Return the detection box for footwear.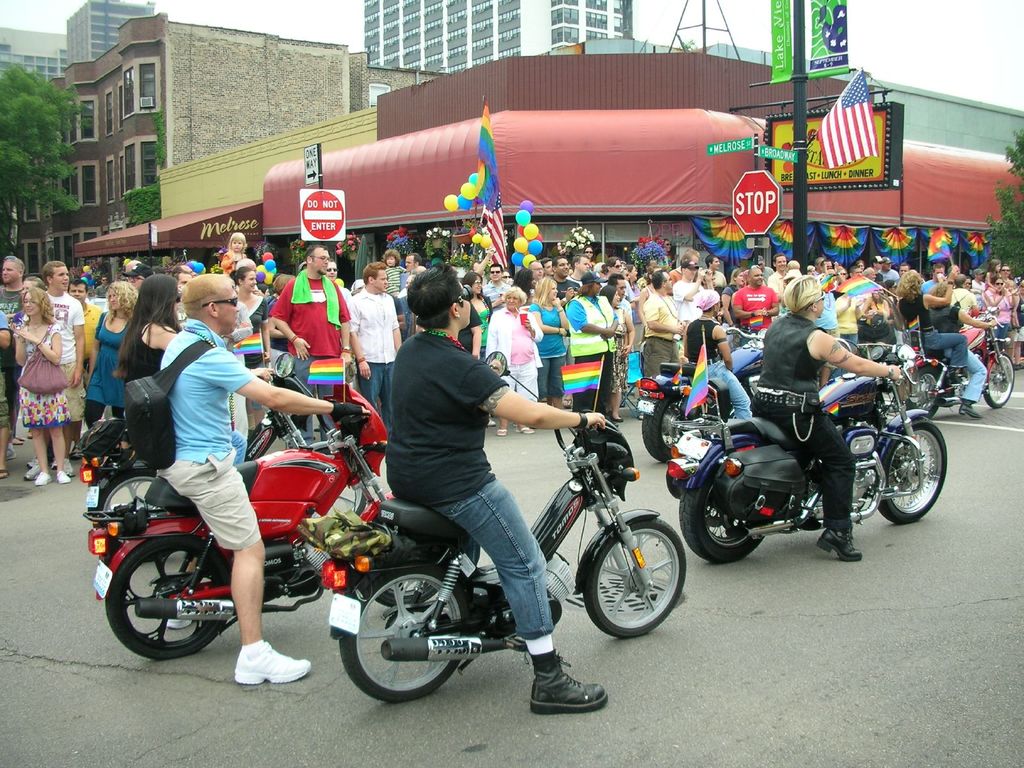
<region>234, 642, 312, 685</region>.
